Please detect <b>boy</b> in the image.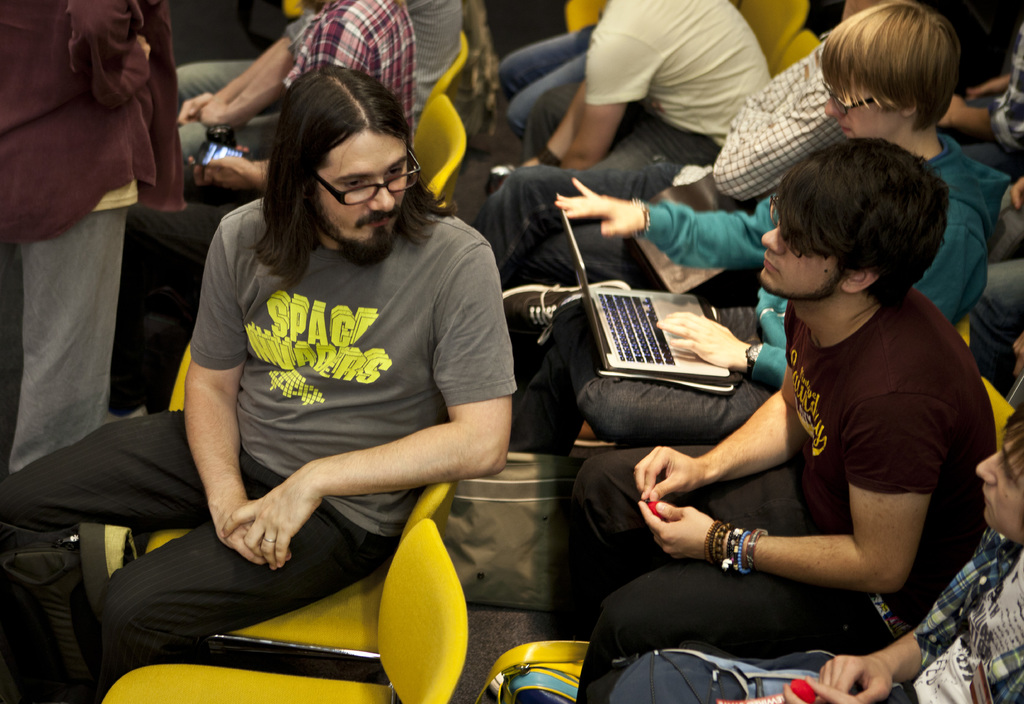
481:131:902:668.
